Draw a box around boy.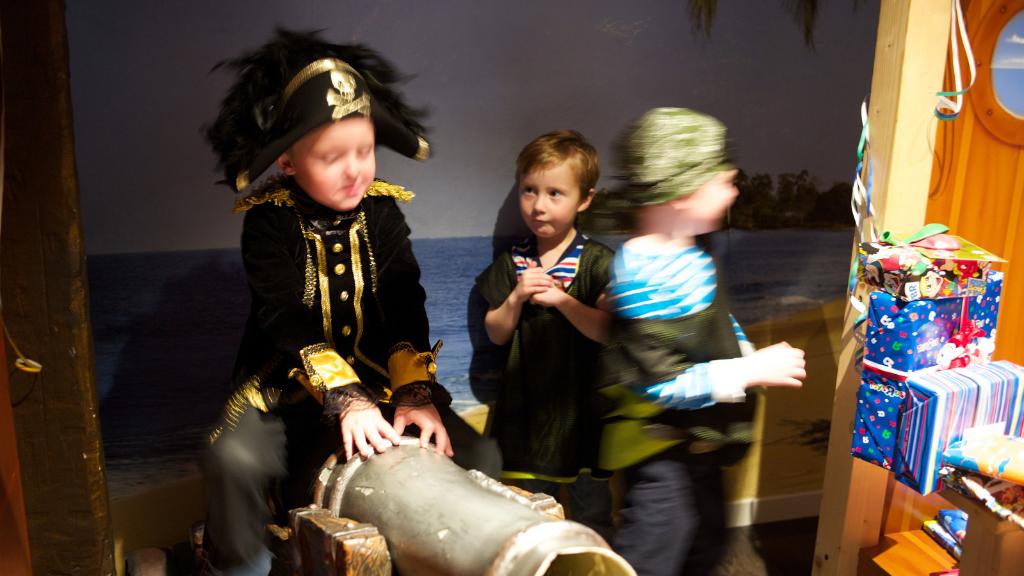
pyautogui.locateOnScreen(202, 31, 512, 575).
